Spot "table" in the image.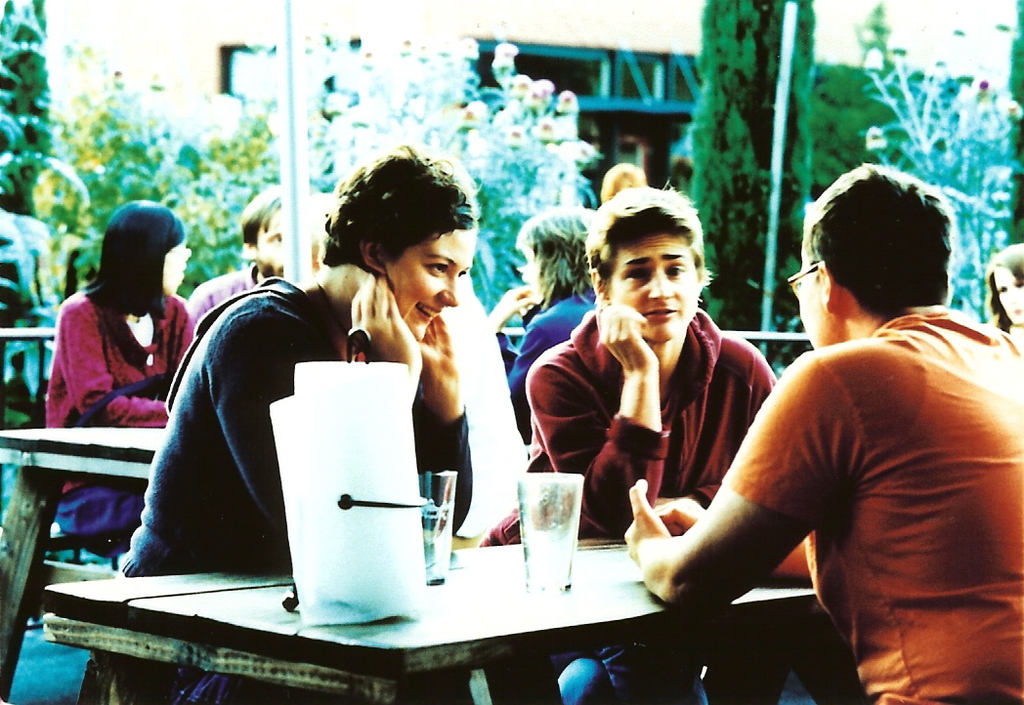
"table" found at BBox(46, 535, 818, 704).
